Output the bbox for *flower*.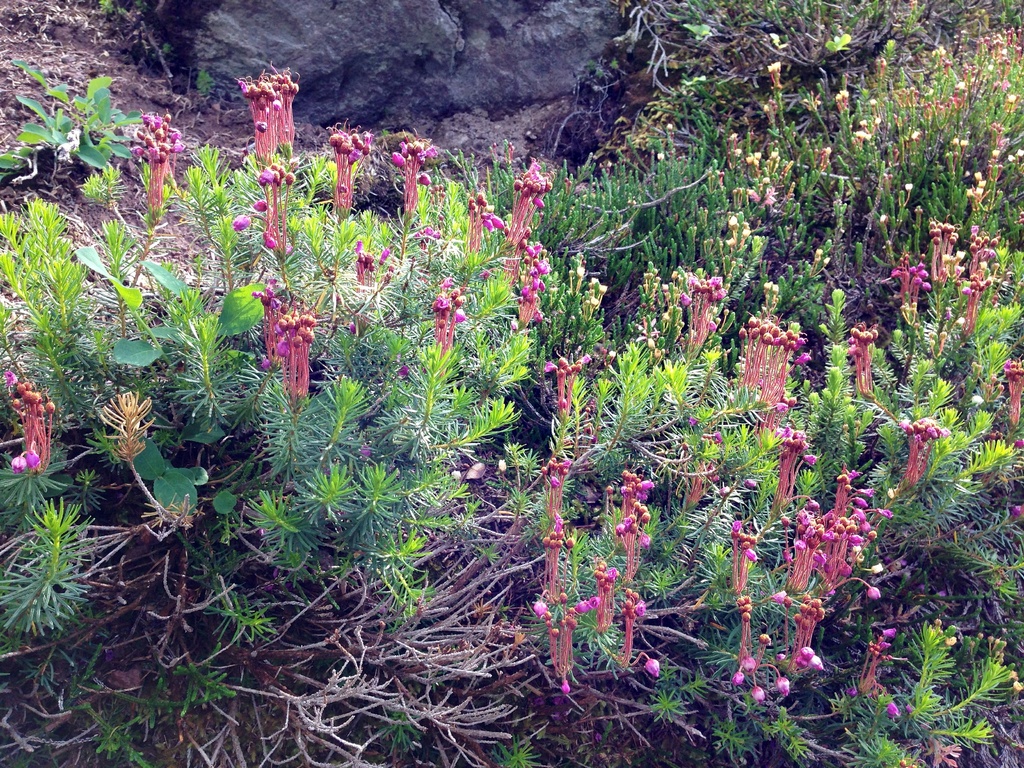
742,318,774,412.
